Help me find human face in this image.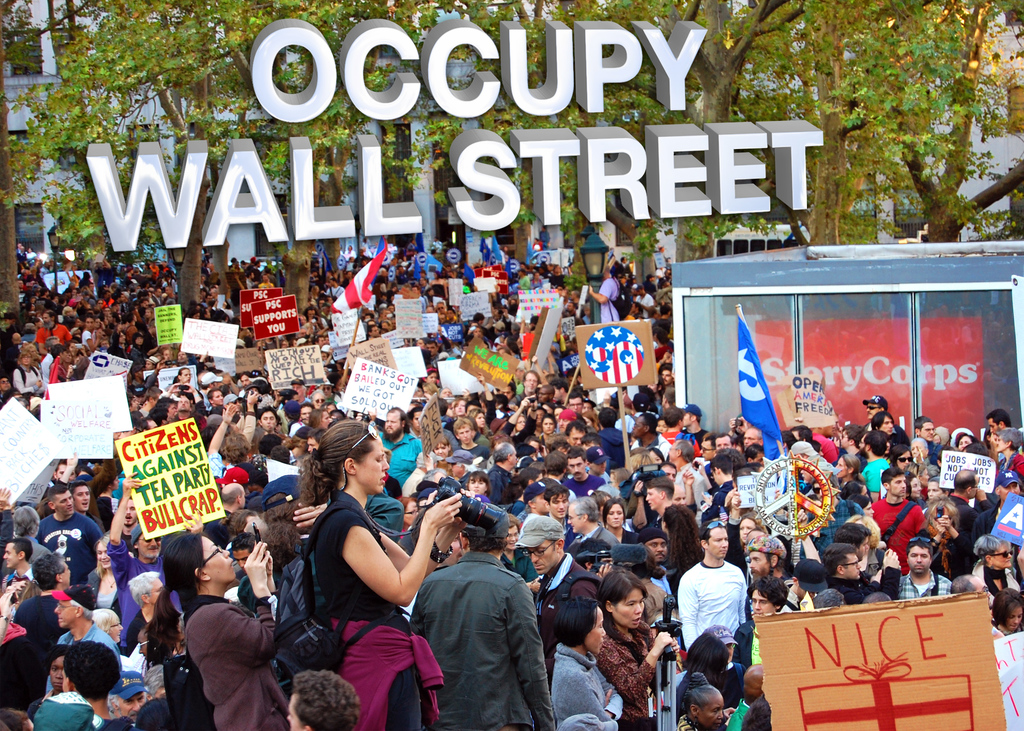
Found it: [436, 533, 462, 569].
